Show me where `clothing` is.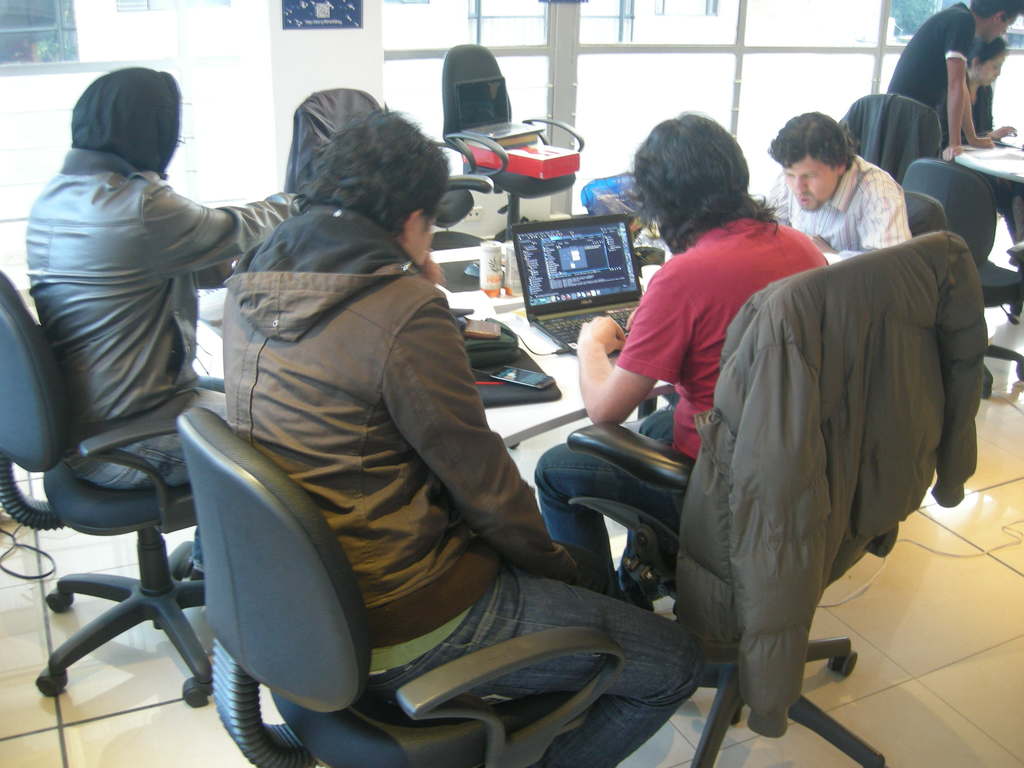
`clothing` is at 967,84,995,132.
